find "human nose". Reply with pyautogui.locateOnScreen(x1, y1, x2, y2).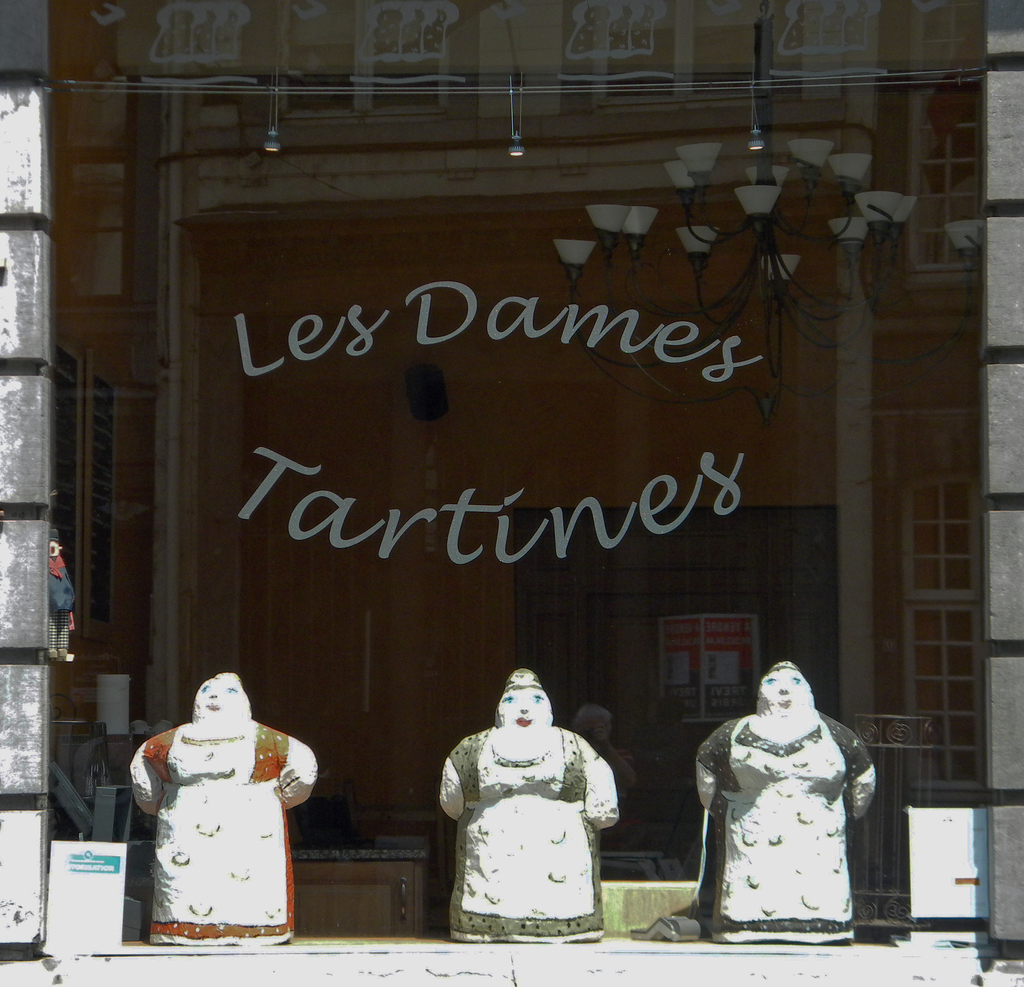
pyautogui.locateOnScreen(777, 682, 788, 694).
